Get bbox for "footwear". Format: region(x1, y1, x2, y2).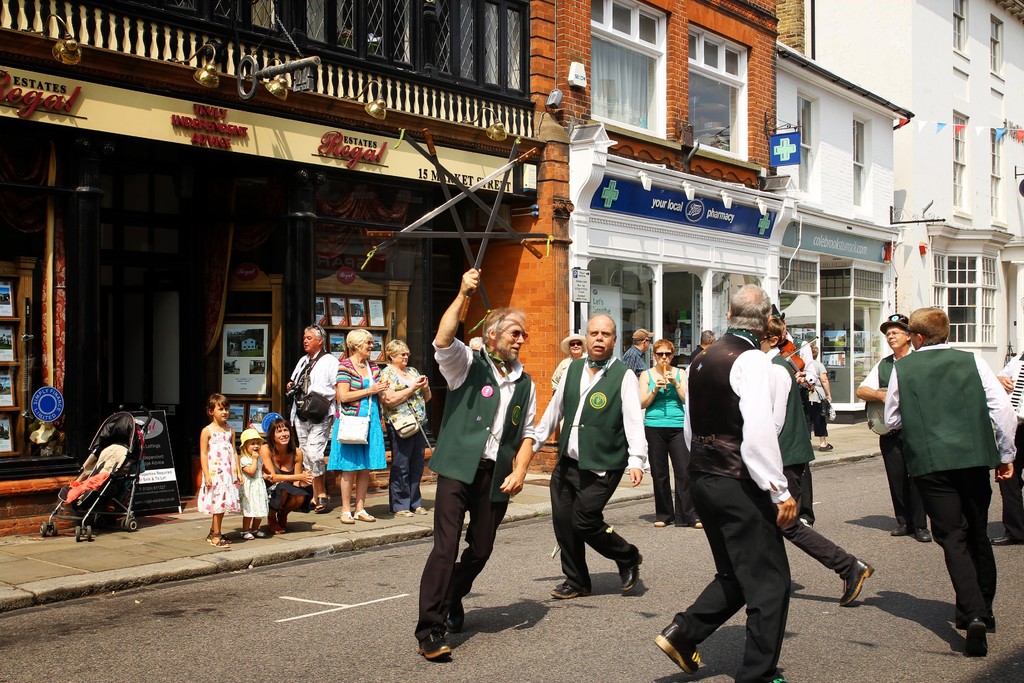
region(989, 528, 1021, 548).
